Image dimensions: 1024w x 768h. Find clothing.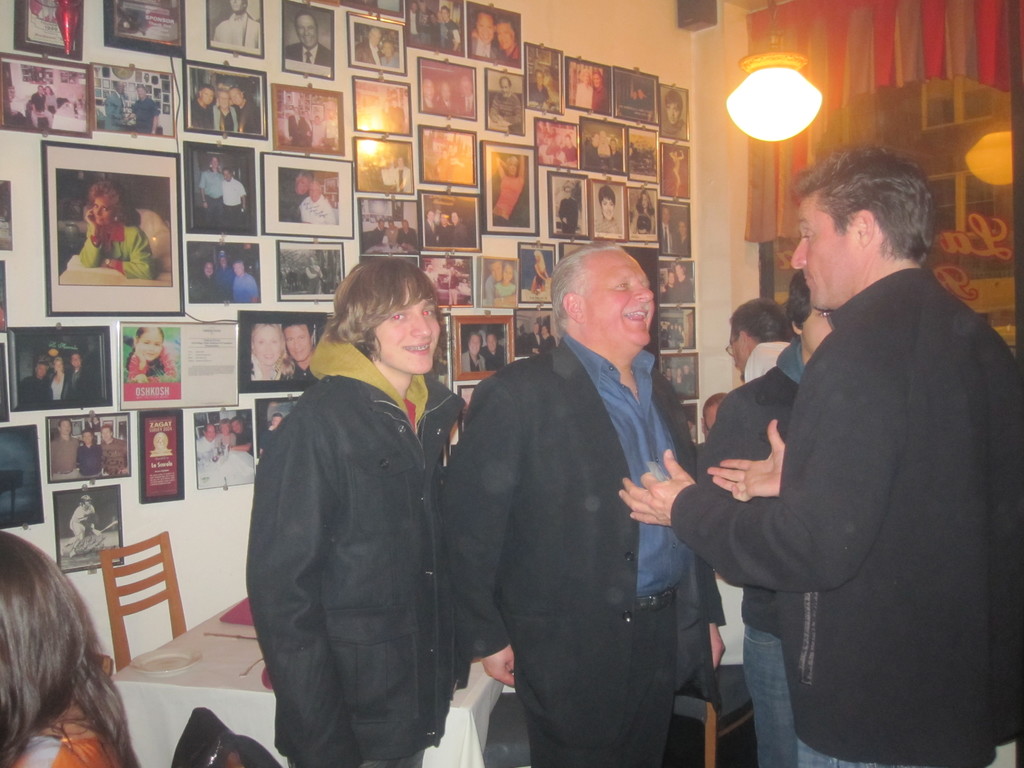
[557,199,580,233].
